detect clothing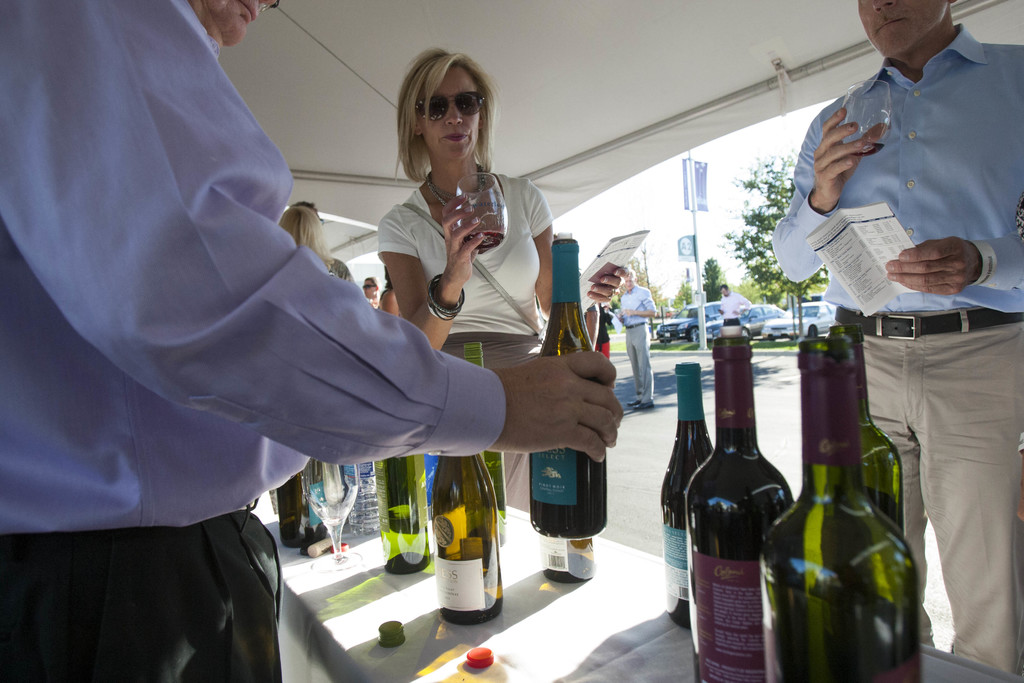
<bbox>3, 0, 509, 680</bbox>
